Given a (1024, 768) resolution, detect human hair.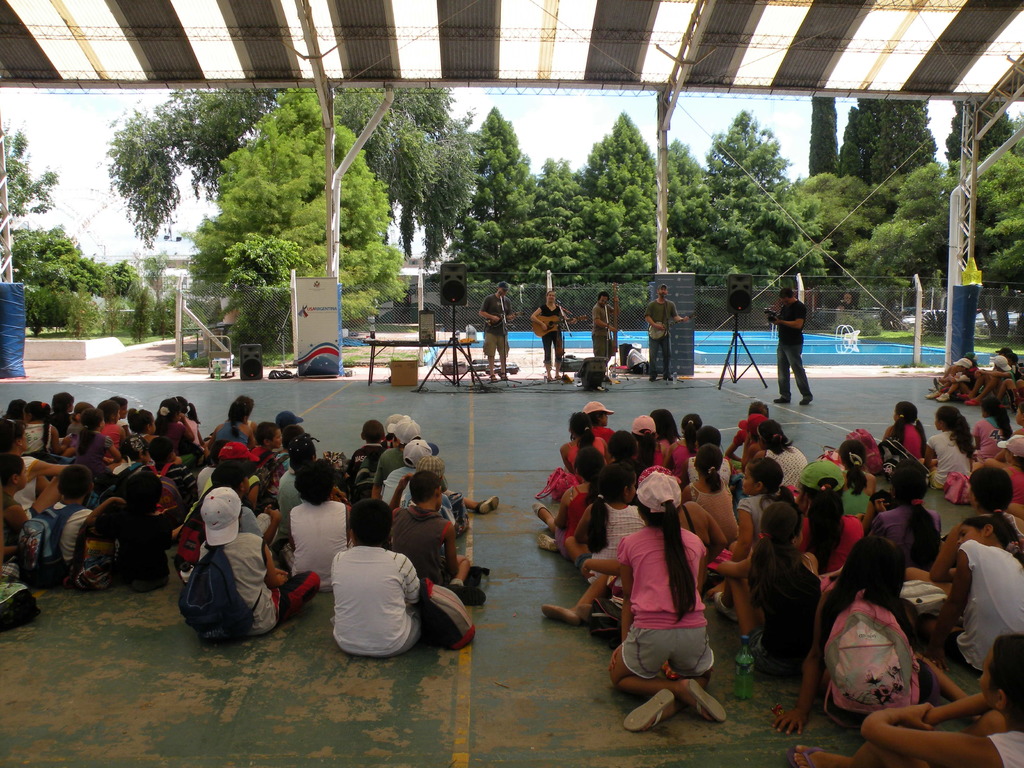
bbox=(0, 452, 22, 491).
